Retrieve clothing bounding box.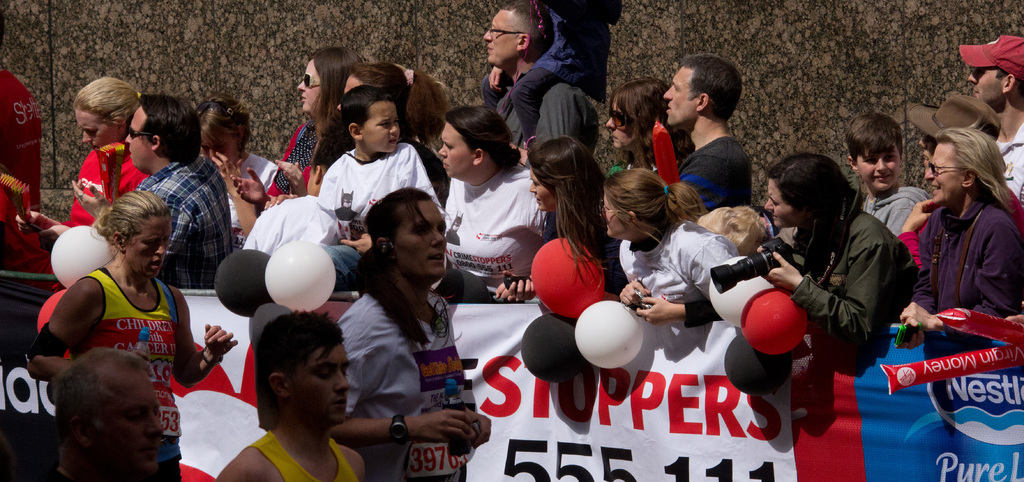
Bounding box: l=27, t=267, r=186, b=481.
